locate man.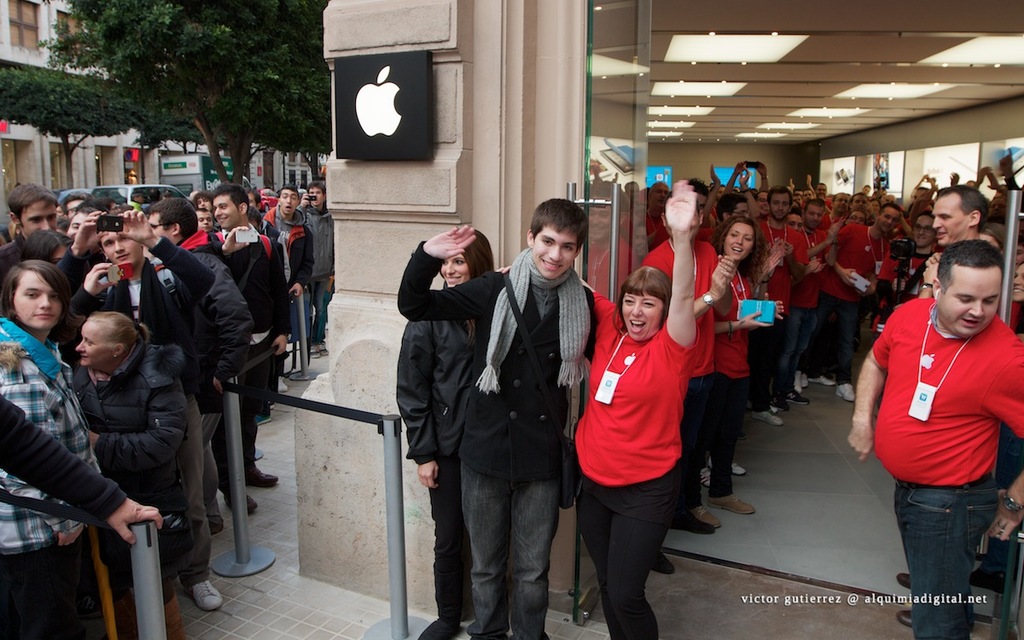
Bounding box: (x1=922, y1=185, x2=986, y2=300).
